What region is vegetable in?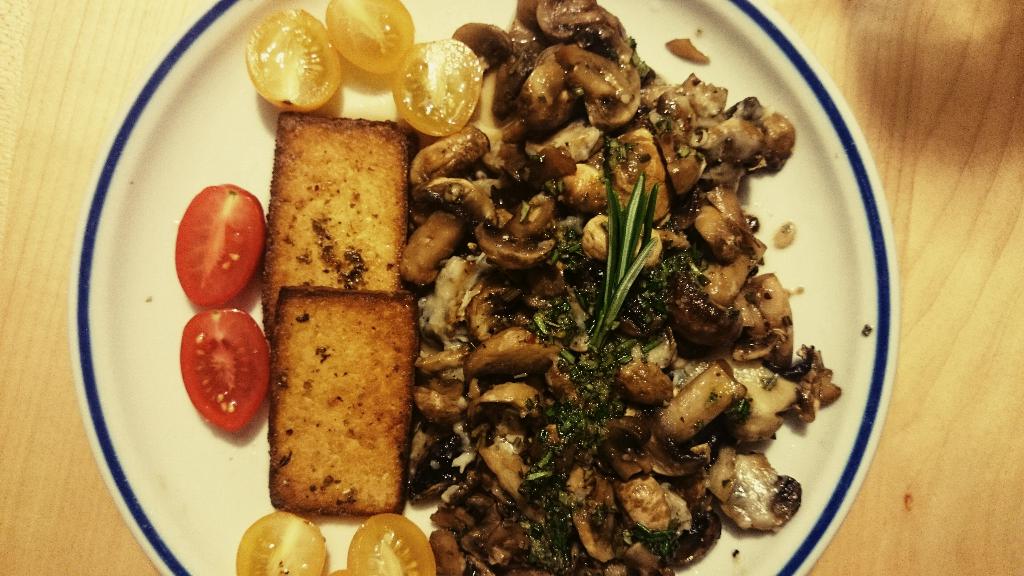
region(326, 0, 417, 76).
